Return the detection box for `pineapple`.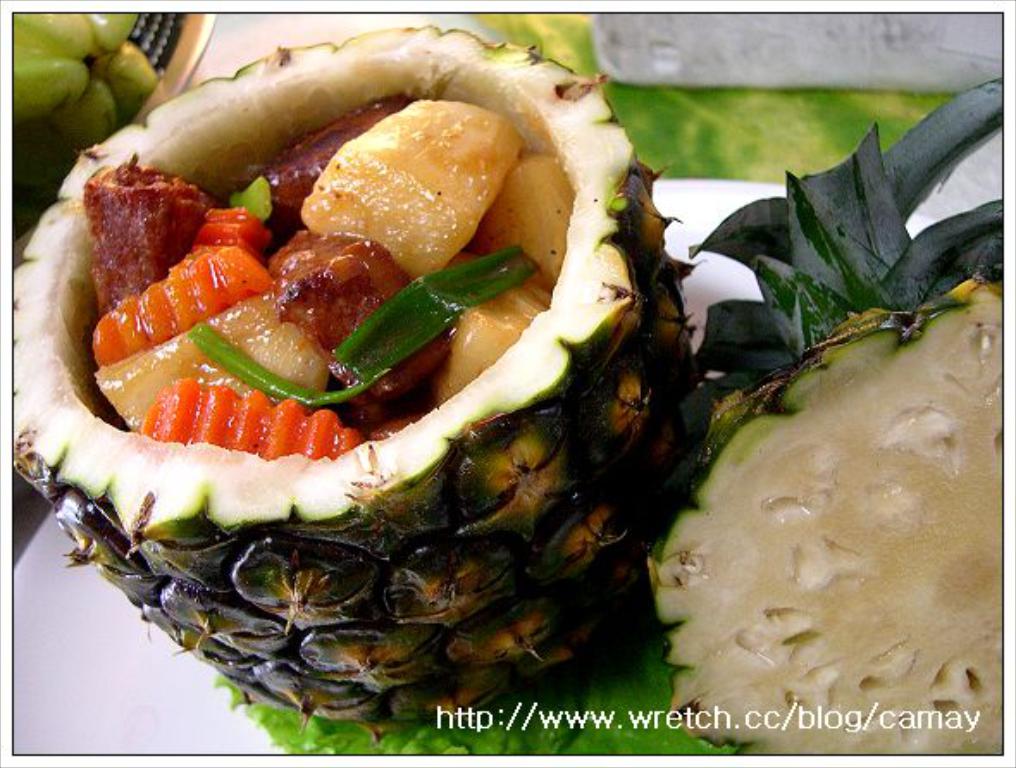
{"left": 434, "top": 289, "right": 553, "bottom": 403}.
